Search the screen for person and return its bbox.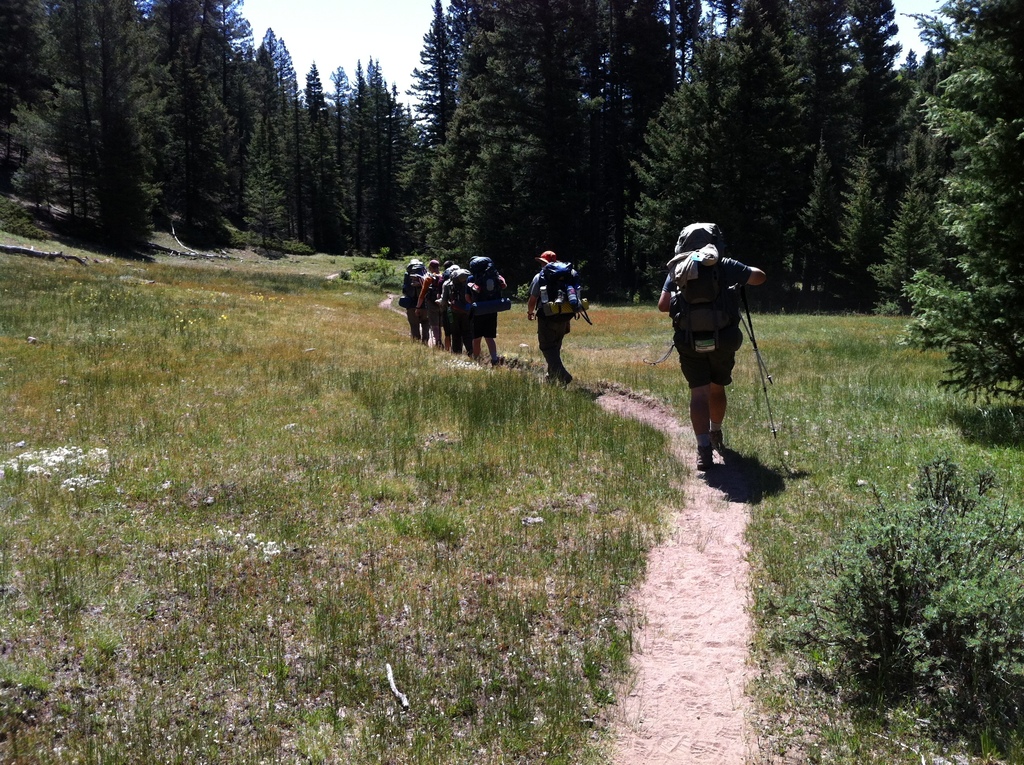
Found: bbox=[469, 253, 514, 361].
